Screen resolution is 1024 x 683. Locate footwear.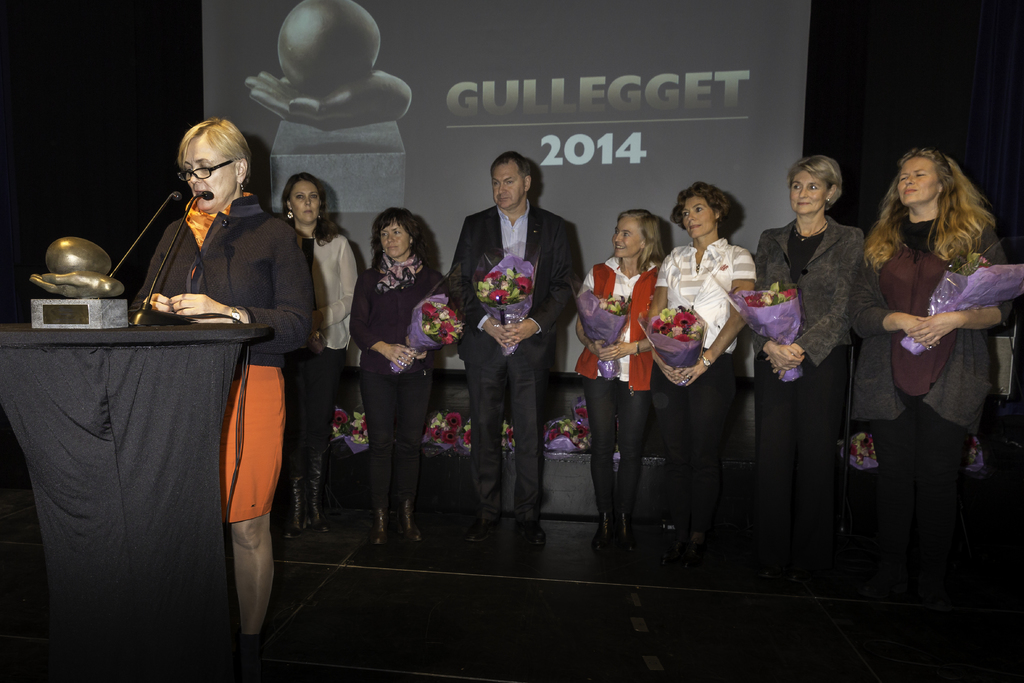
<region>522, 518, 548, 547</region>.
